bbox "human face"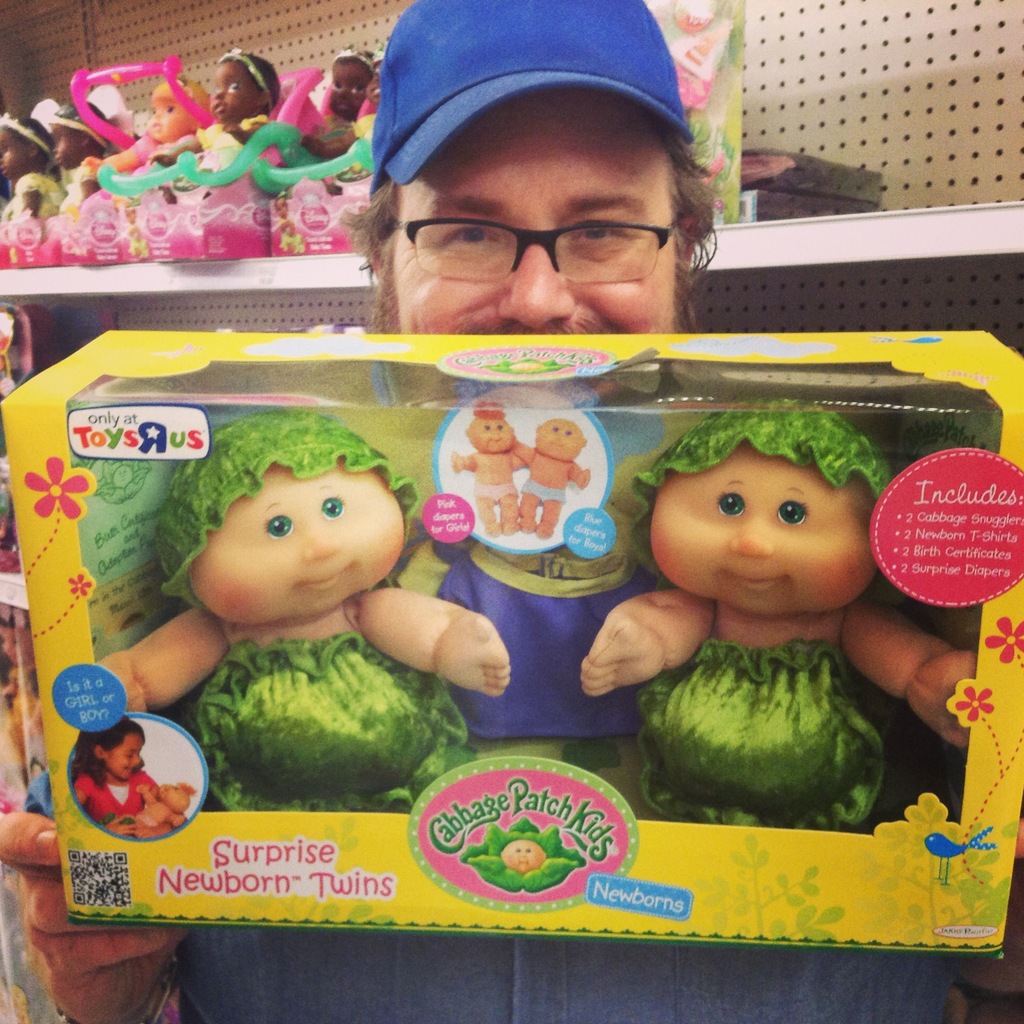
(x1=473, y1=420, x2=515, y2=452)
